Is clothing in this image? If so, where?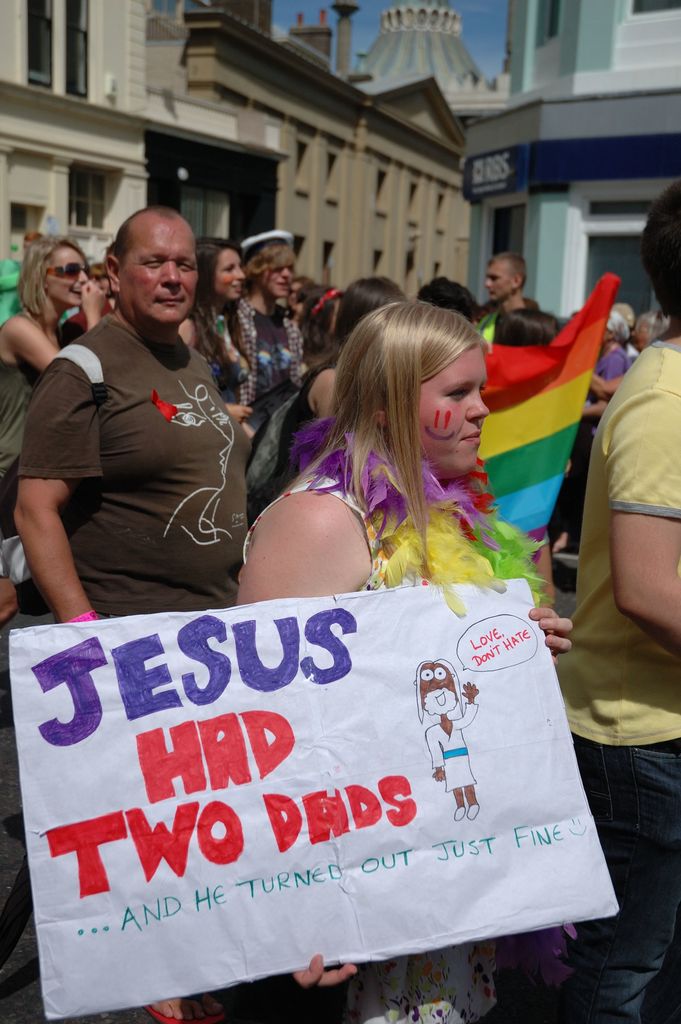
Yes, at bbox=[0, 344, 40, 554].
